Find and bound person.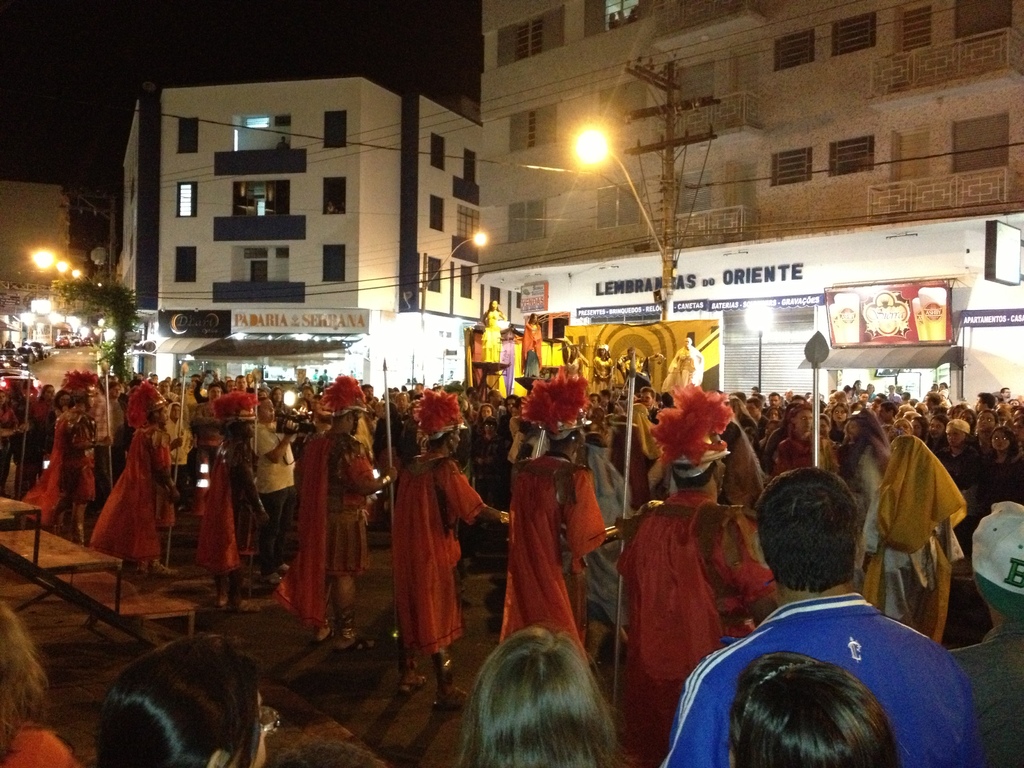
Bound: crop(767, 391, 788, 418).
